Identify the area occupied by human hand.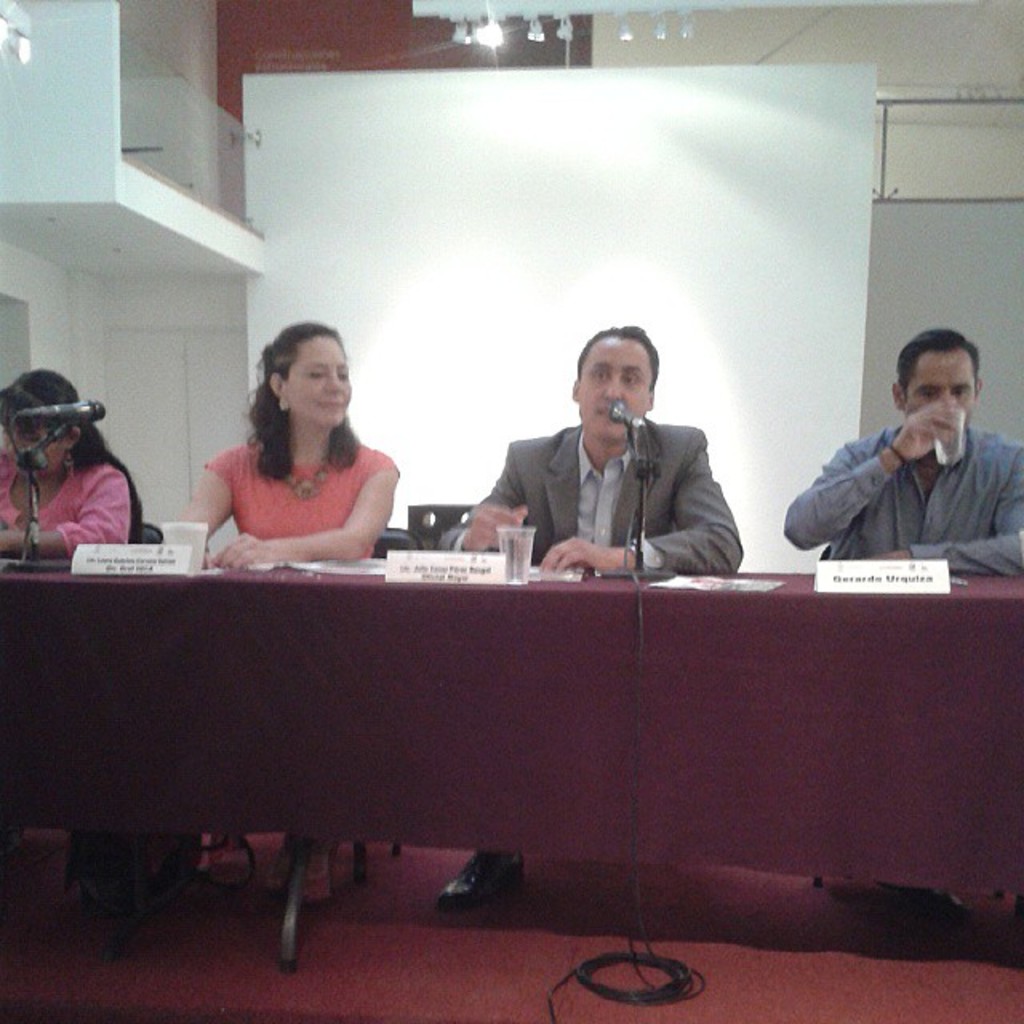
Area: (left=534, top=531, right=608, bottom=578).
